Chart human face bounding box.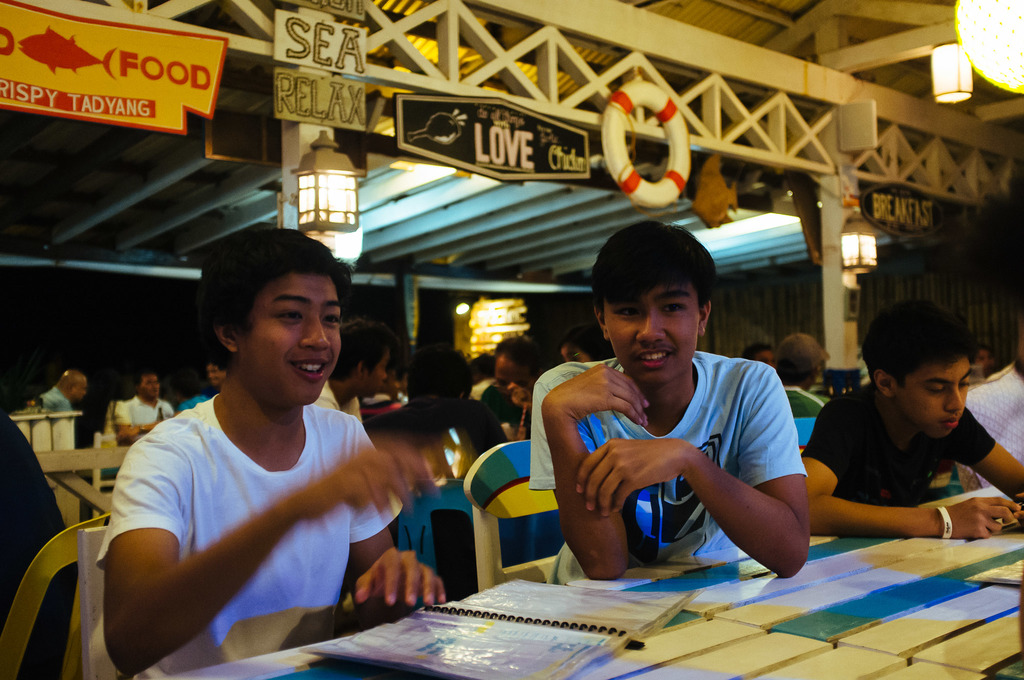
Charted: BBox(206, 364, 227, 387).
